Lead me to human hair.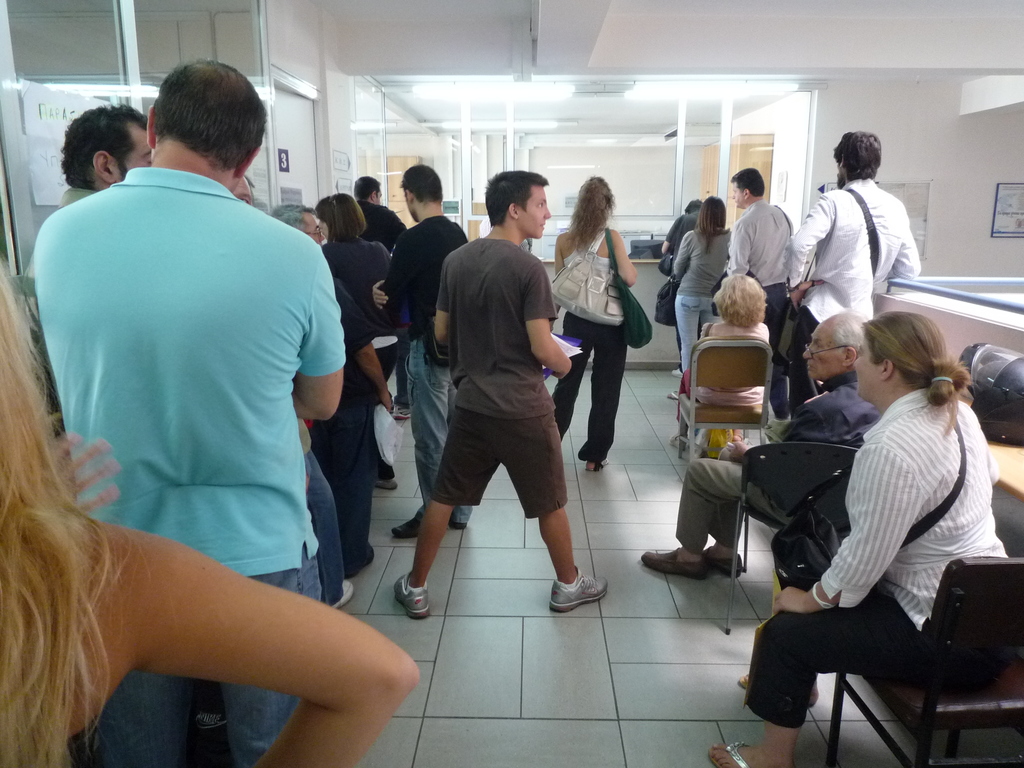
Lead to detection(155, 58, 269, 172).
